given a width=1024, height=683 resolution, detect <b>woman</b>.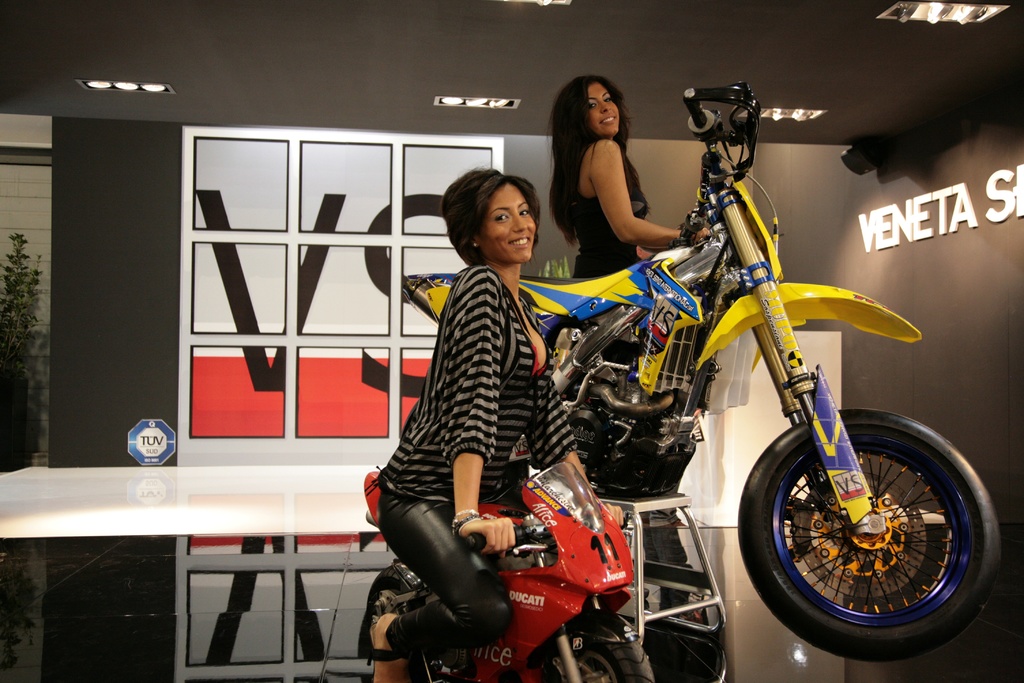
Rect(364, 167, 628, 682).
